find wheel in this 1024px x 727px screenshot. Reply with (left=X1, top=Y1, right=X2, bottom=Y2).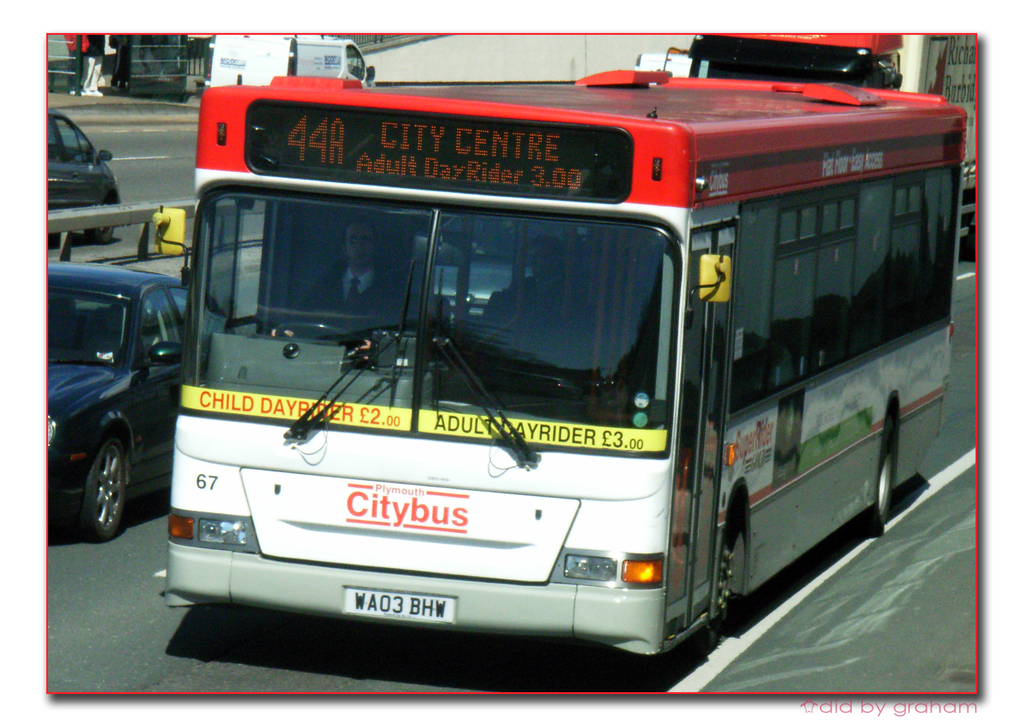
(left=860, top=401, right=897, bottom=532).
